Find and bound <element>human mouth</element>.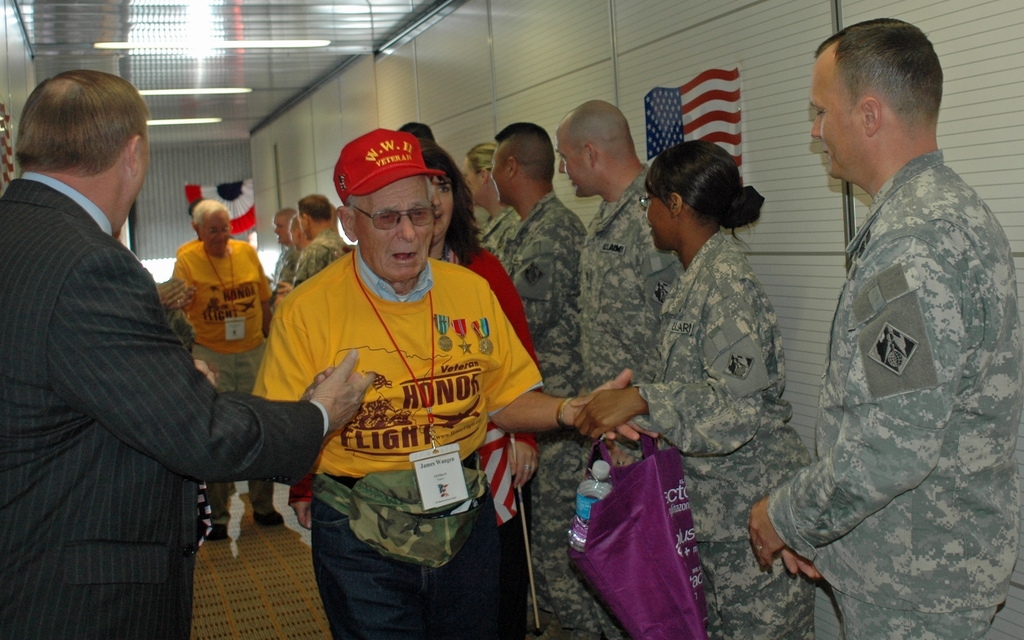
Bound: locate(216, 242, 226, 243).
